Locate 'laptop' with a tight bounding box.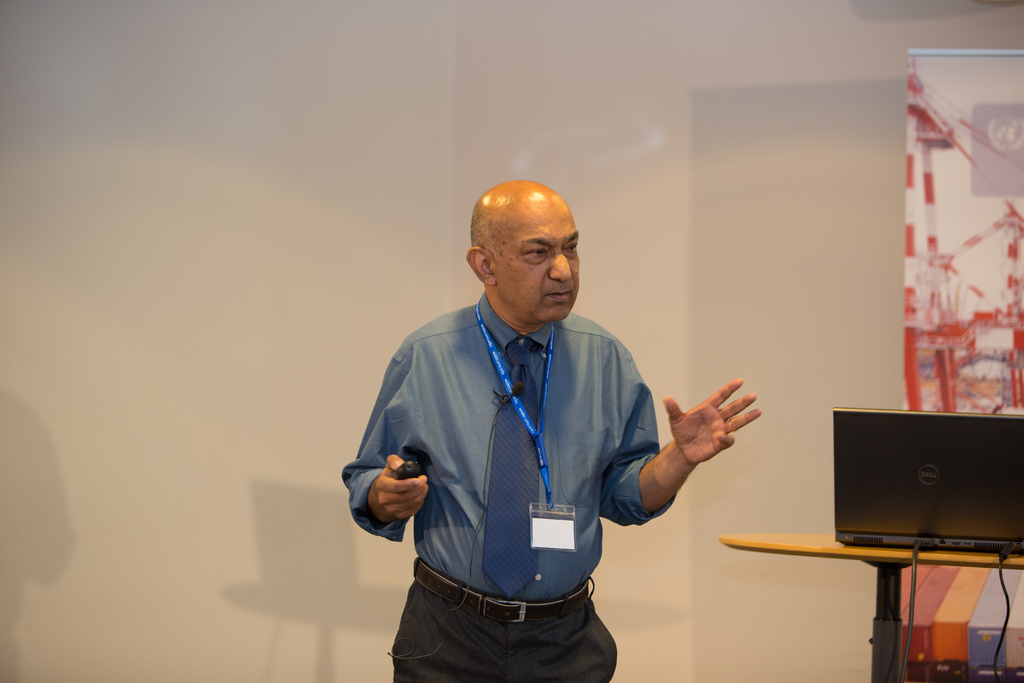
BBox(833, 410, 1023, 551).
